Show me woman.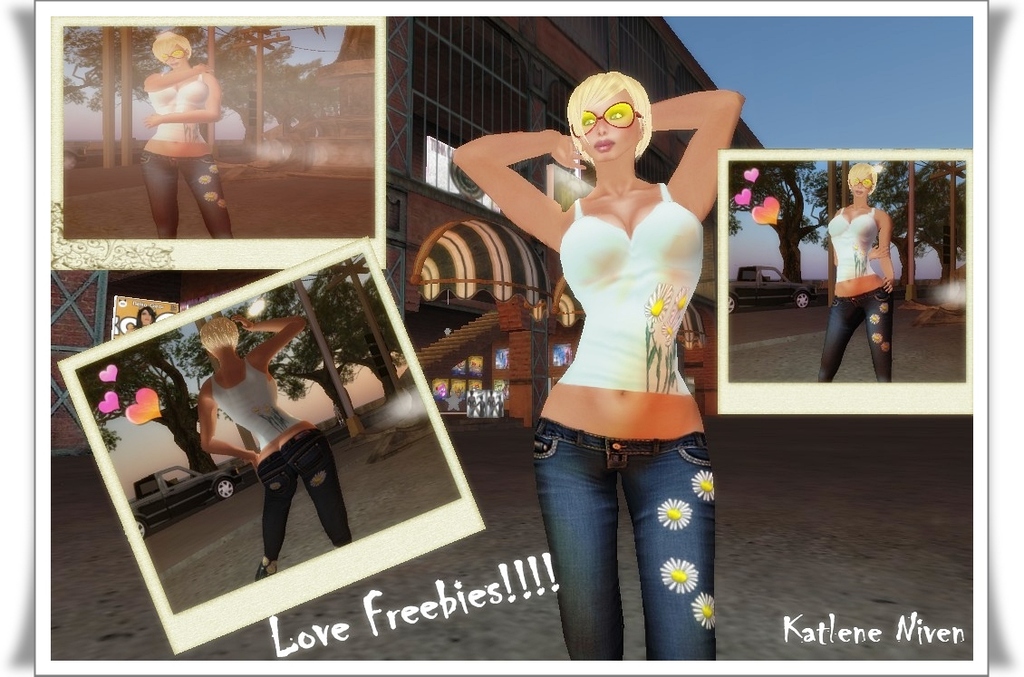
woman is here: box(141, 306, 154, 326).
